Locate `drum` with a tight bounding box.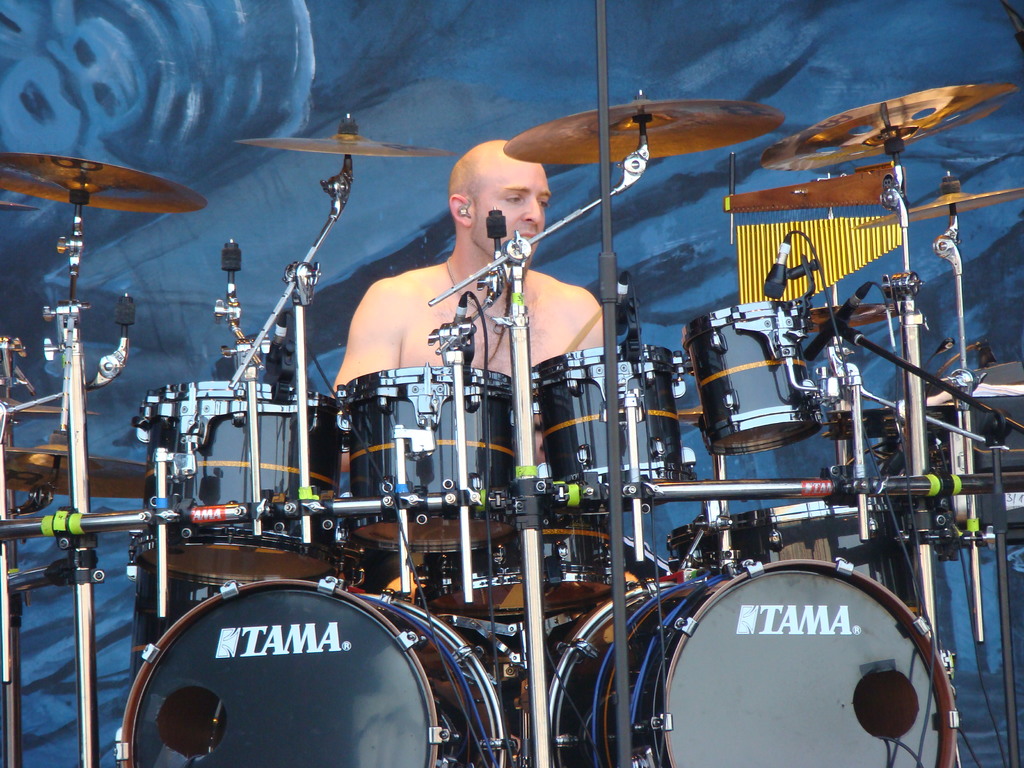
x1=668 y1=504 x2=925 y2=625.
